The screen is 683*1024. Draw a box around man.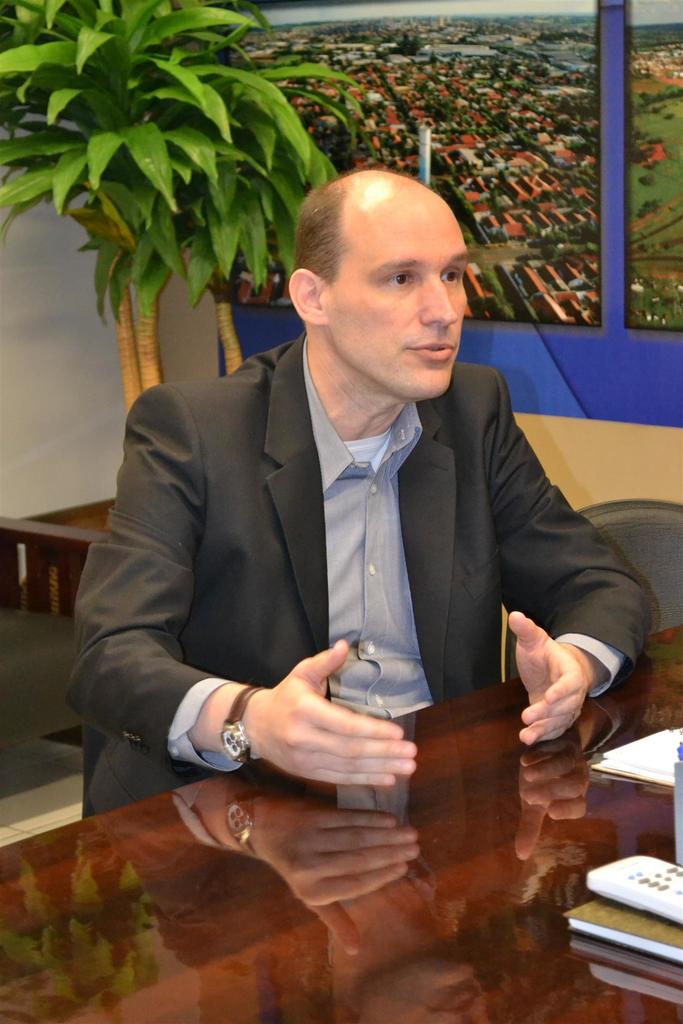
rect(83, 174, 630, 911).
